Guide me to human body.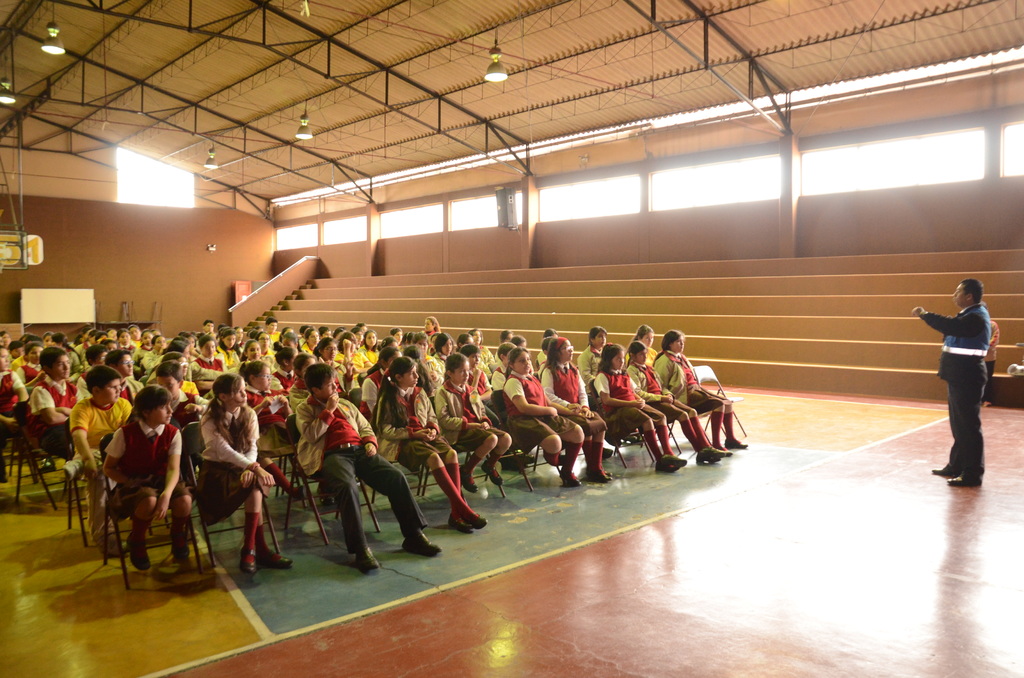
Guidance: box(424, 349, 514, 490).
